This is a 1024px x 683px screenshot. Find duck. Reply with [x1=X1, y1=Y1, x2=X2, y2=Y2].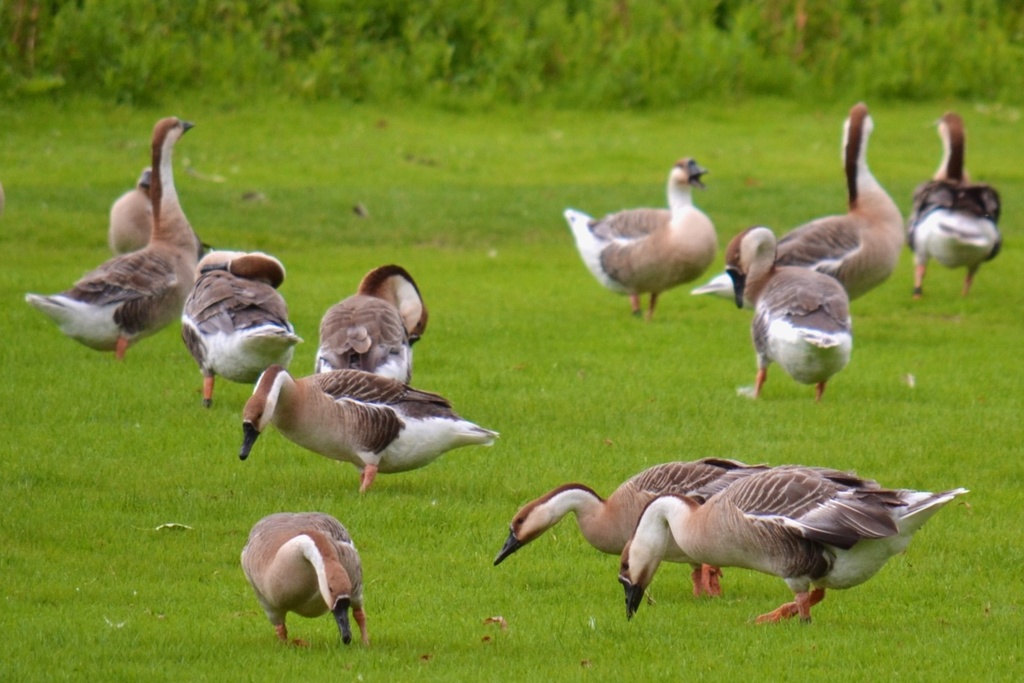
[x1=562, y1=154, x2=723, y2=323].
